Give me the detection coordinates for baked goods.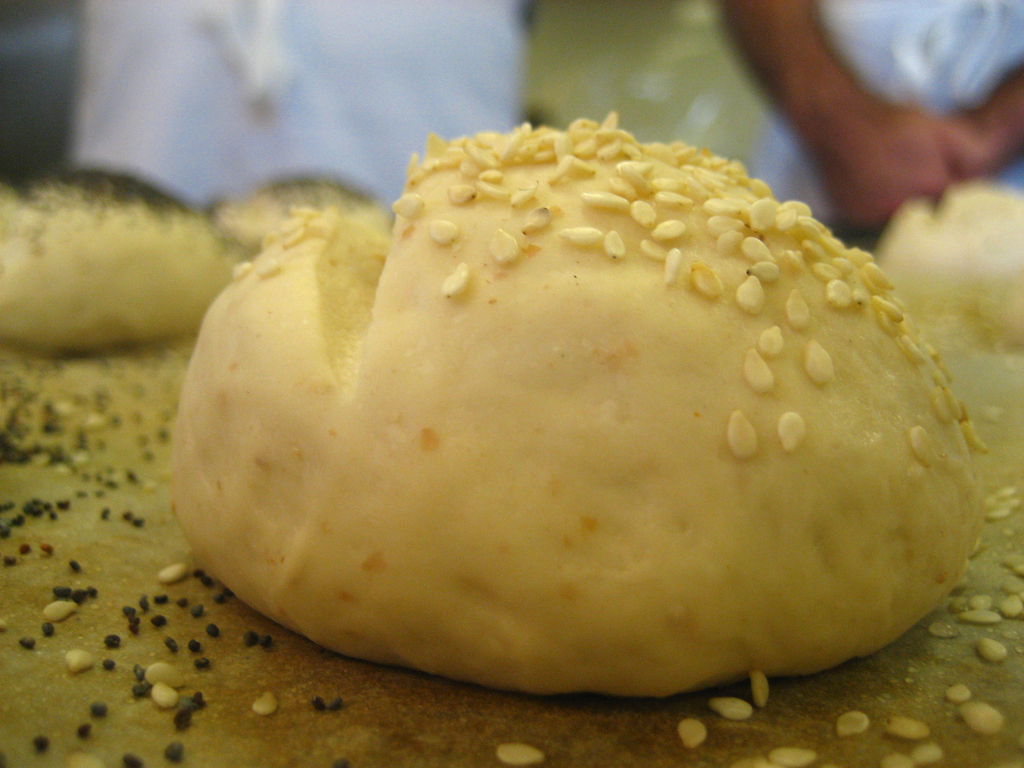
200, 173, 387, 254.
